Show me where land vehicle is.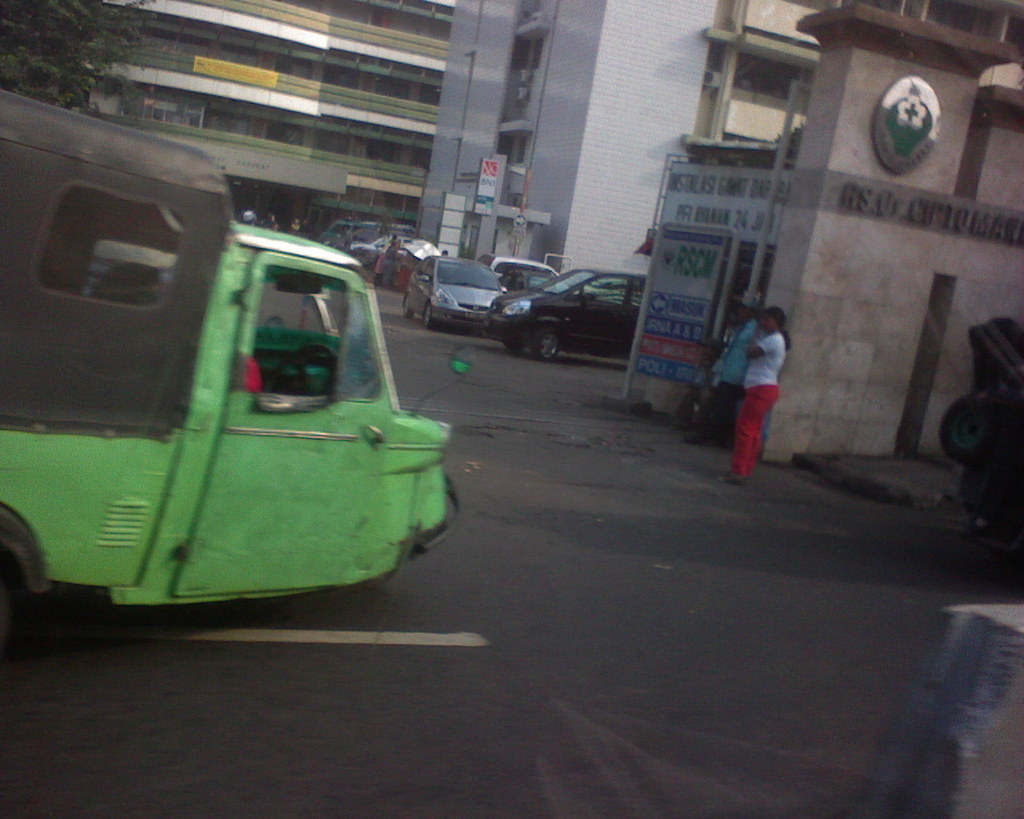
land vehicle is at detection(491, 273, 646, 362).
